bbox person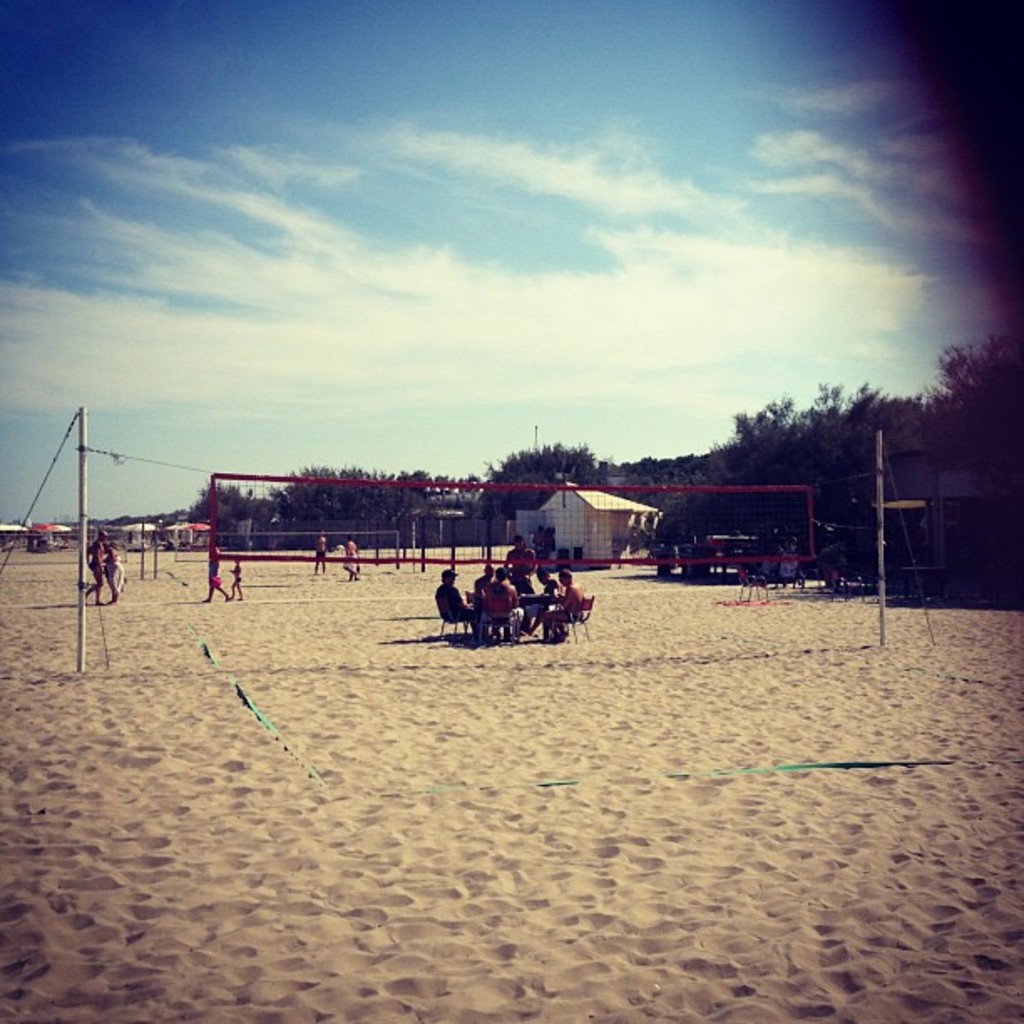
bbox=(530, 519, 556, 569)
